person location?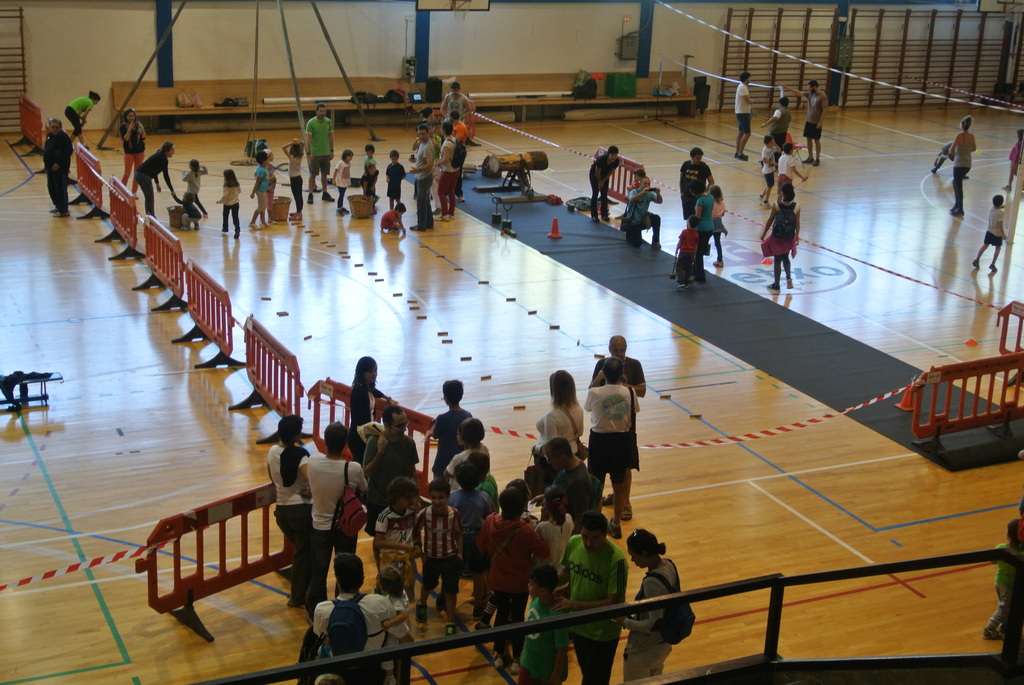
box(1005, 131, 1023, 196)
